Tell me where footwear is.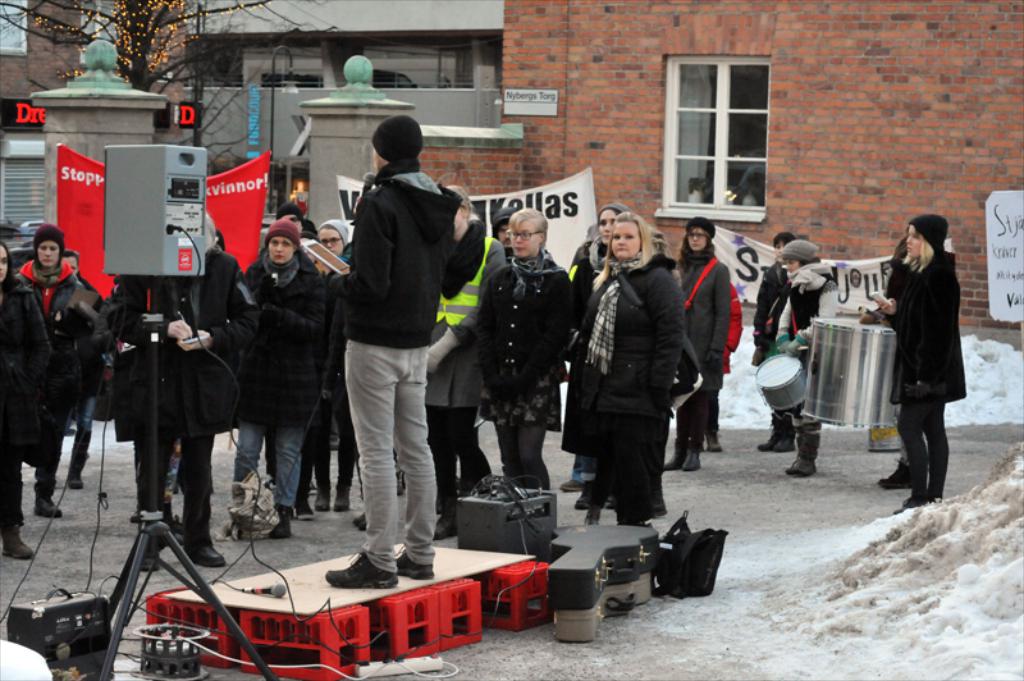
footwear is at pyautogui.locateOnScreen(184, 465, 223, 562).
